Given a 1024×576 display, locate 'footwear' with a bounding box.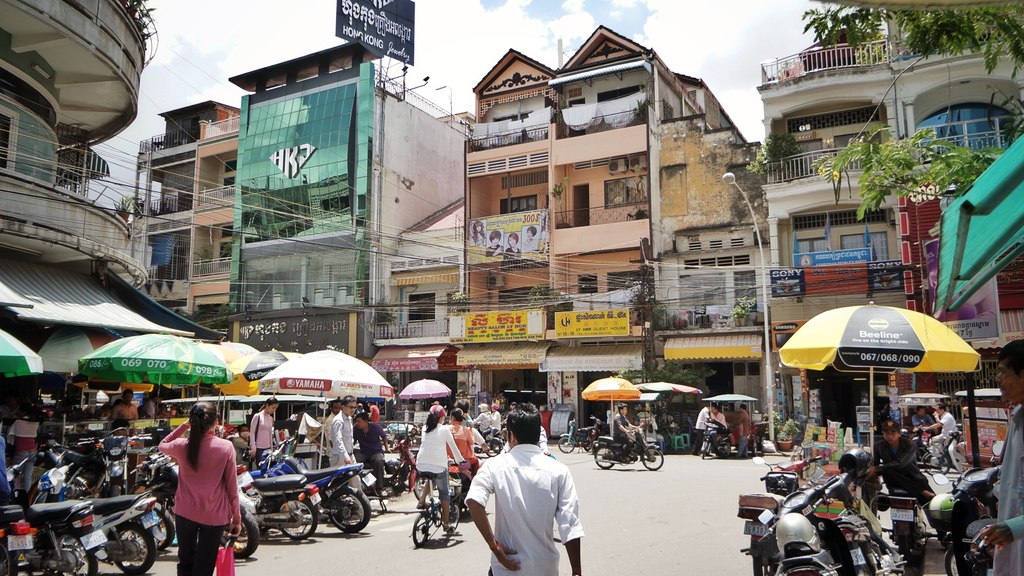
Located: locate(444, 523, 457, 534).
